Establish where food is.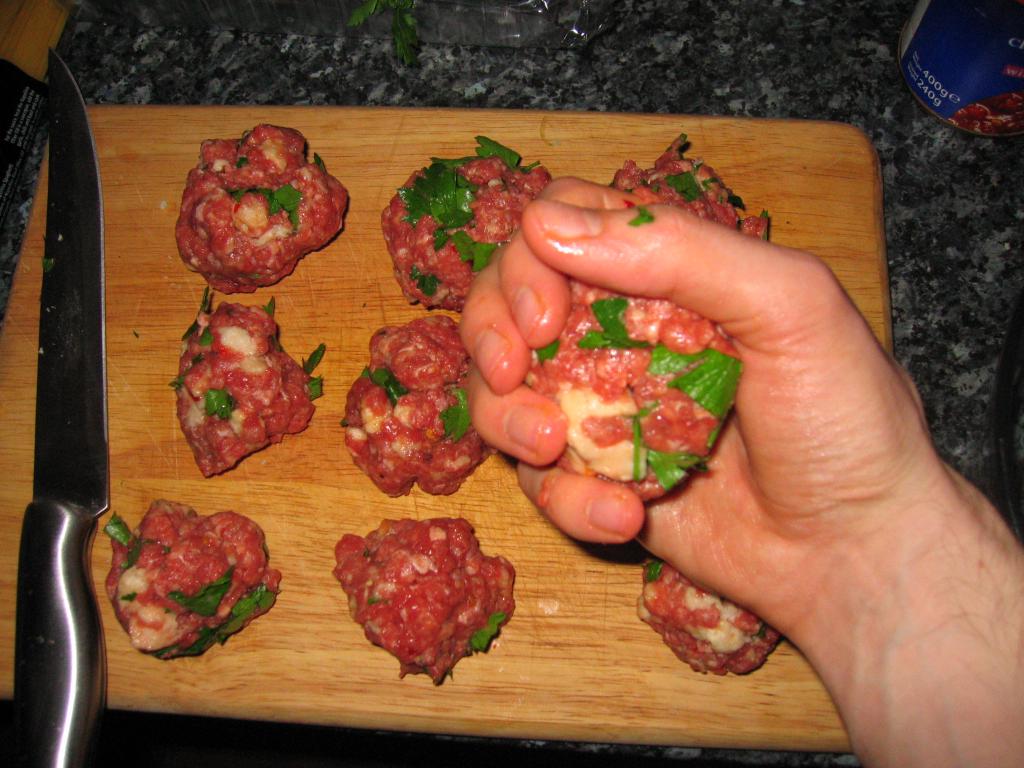
Established at crop(380, 130, 553, 318).
